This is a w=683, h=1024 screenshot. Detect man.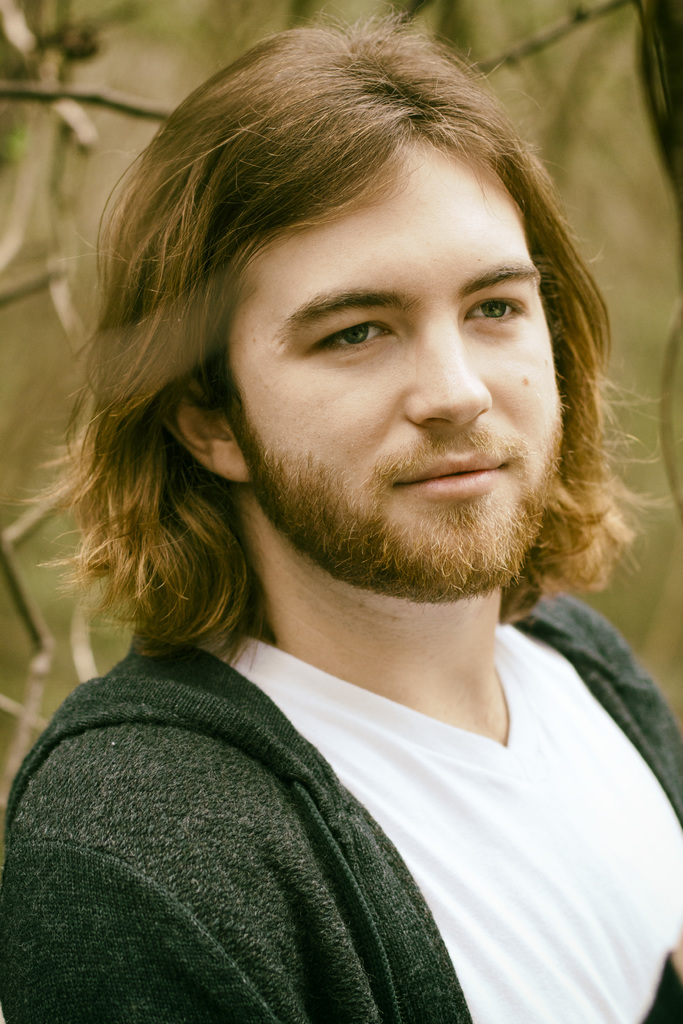
<box>0,26,682,963</box>.
